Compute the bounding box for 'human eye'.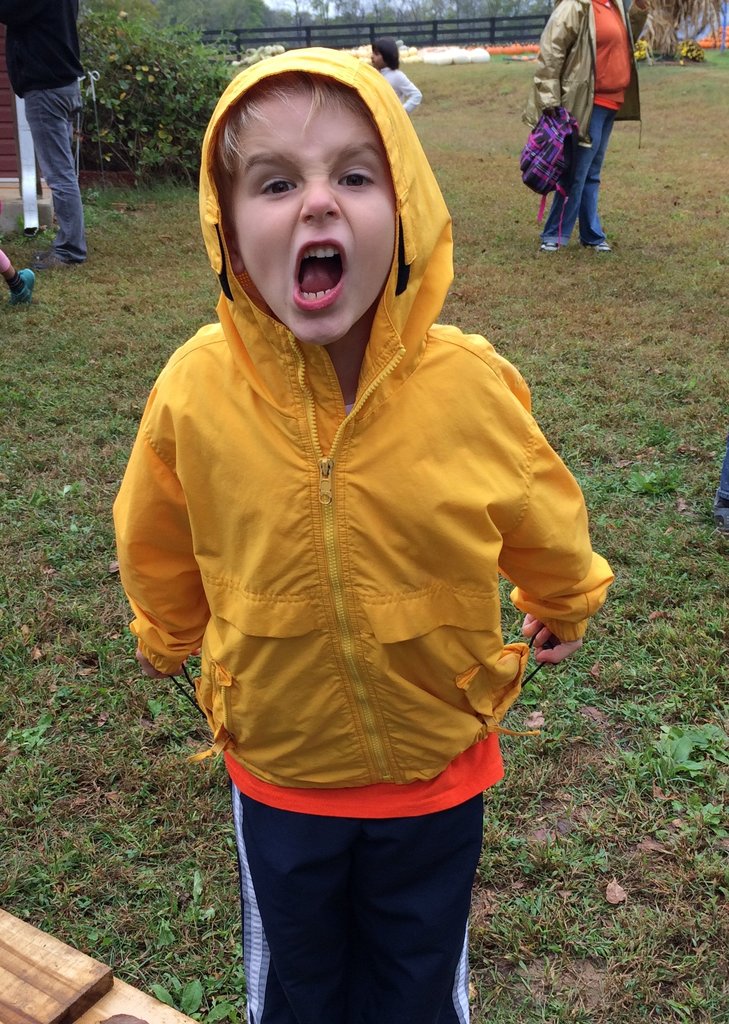
(x1=331, y1=159, x2=380, y2=193).
